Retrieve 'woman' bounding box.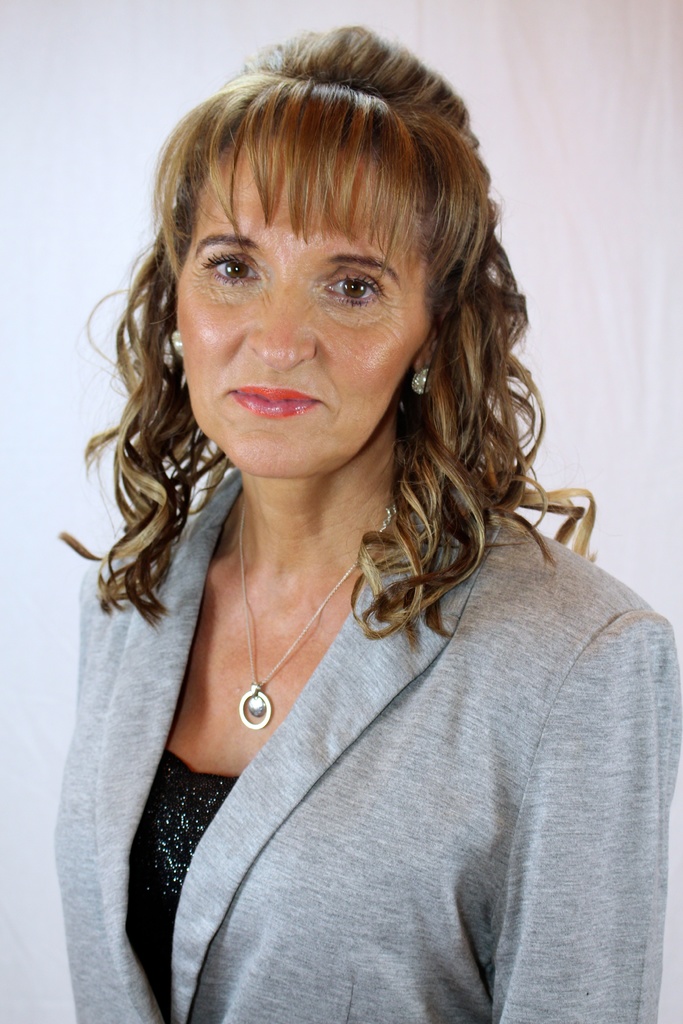
Bounding box: 33/13/678/1023.
